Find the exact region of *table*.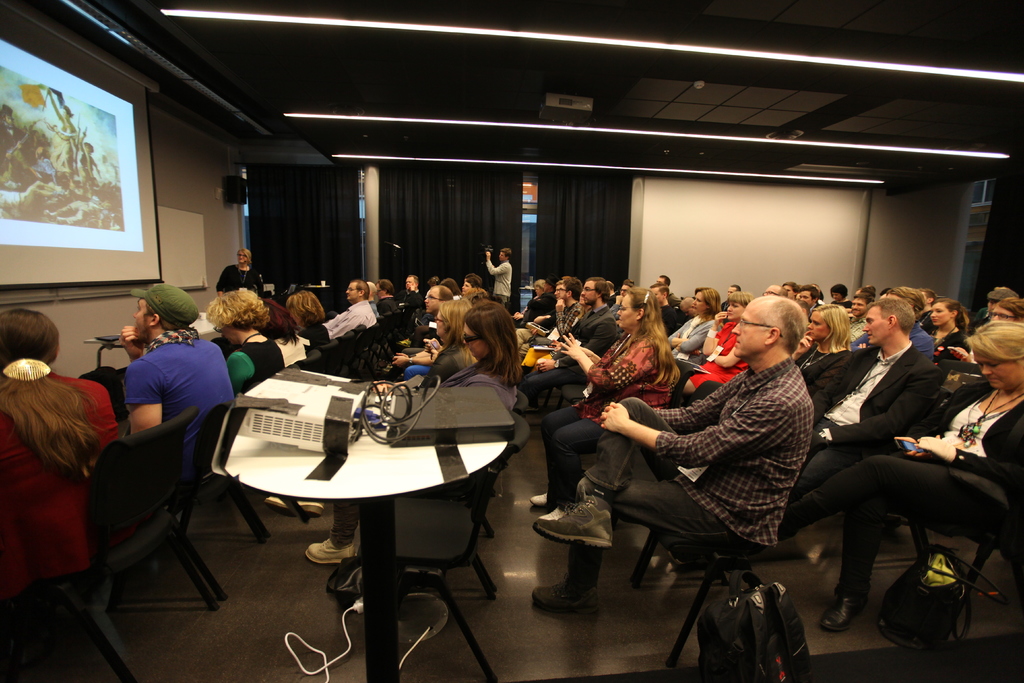
Exact region: {"x1": 81, "y1": 306, "x2": 213, "y2": 368}.
